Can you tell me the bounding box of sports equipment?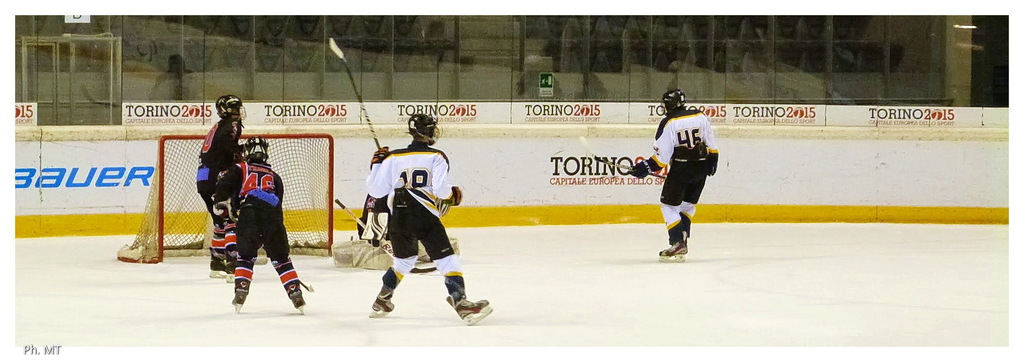
<box>115,134,335,265</box>.
